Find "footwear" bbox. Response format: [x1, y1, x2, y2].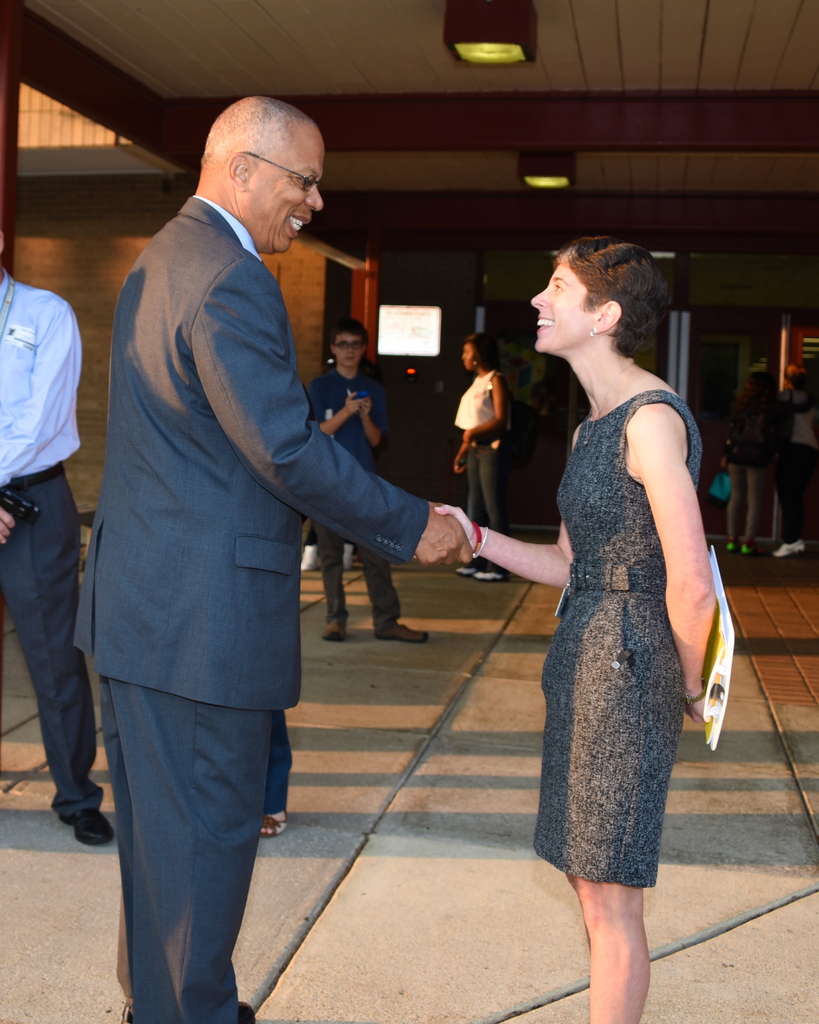
[257, 807, 293, 840].
